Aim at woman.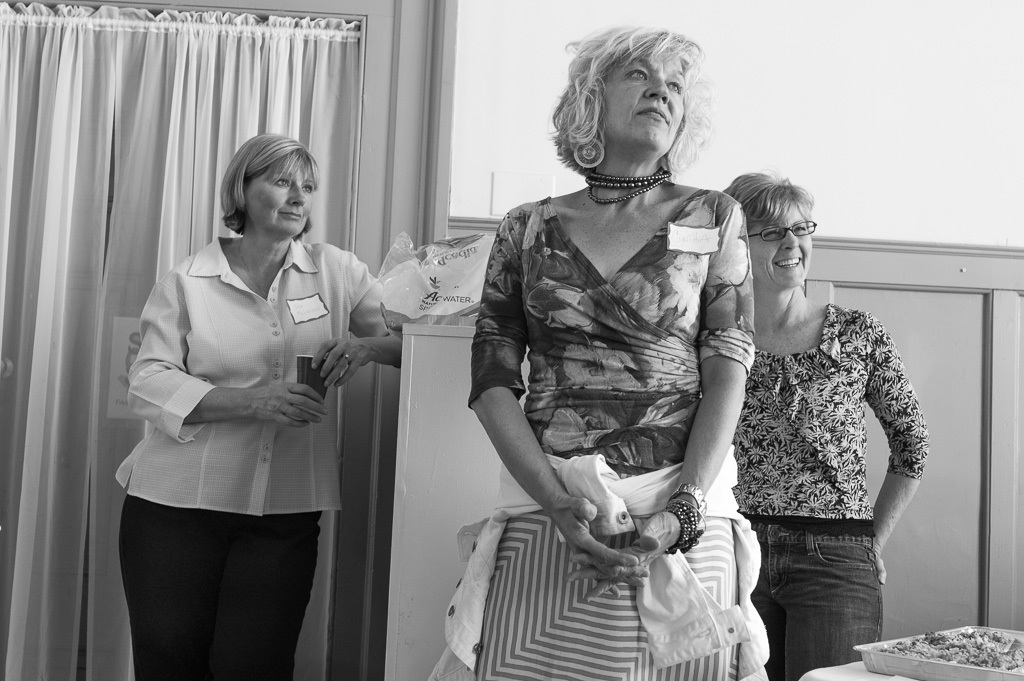
Aimed at bbox=[716, 170, 924, 680].
